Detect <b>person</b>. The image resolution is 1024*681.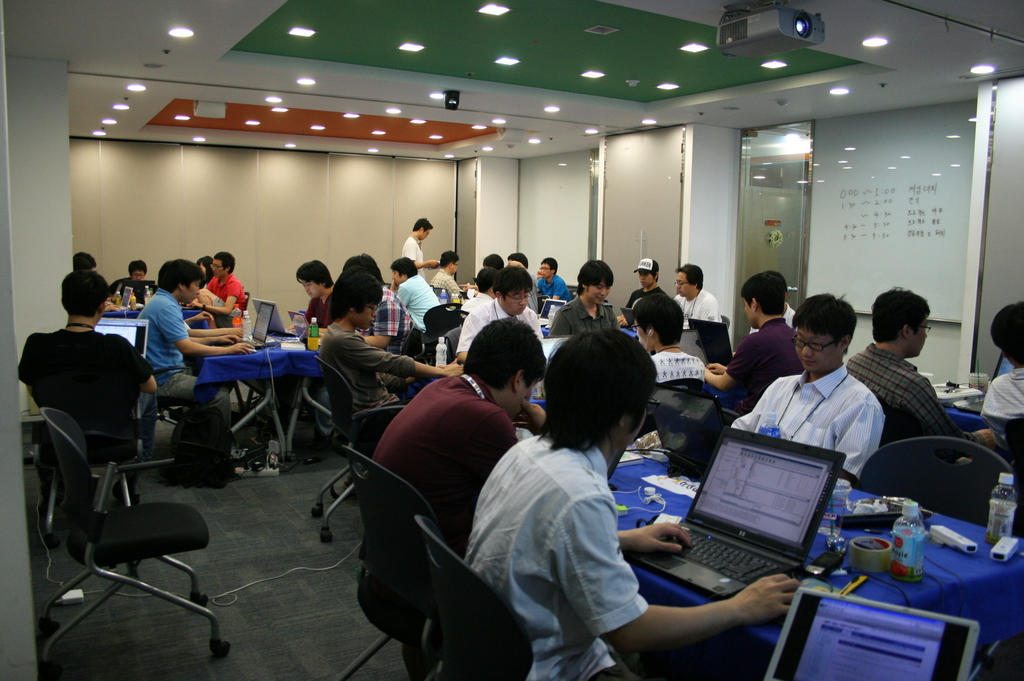
{"left": 627, "top": 289, "right": 717, "bottom": 385}.
